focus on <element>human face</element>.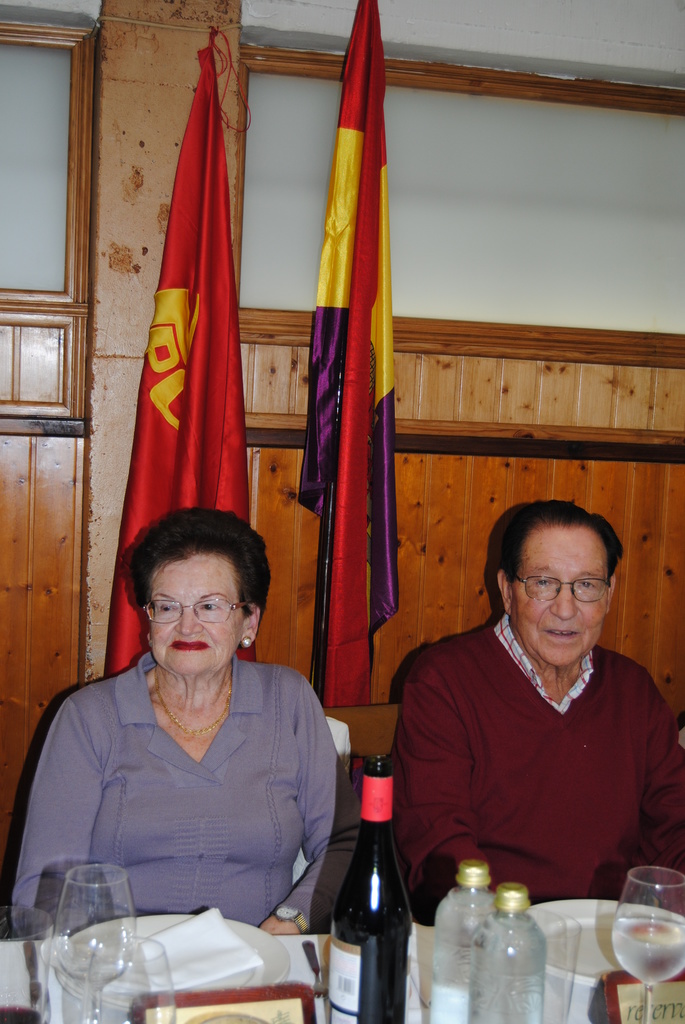
Focused at 148 554 244 676.
